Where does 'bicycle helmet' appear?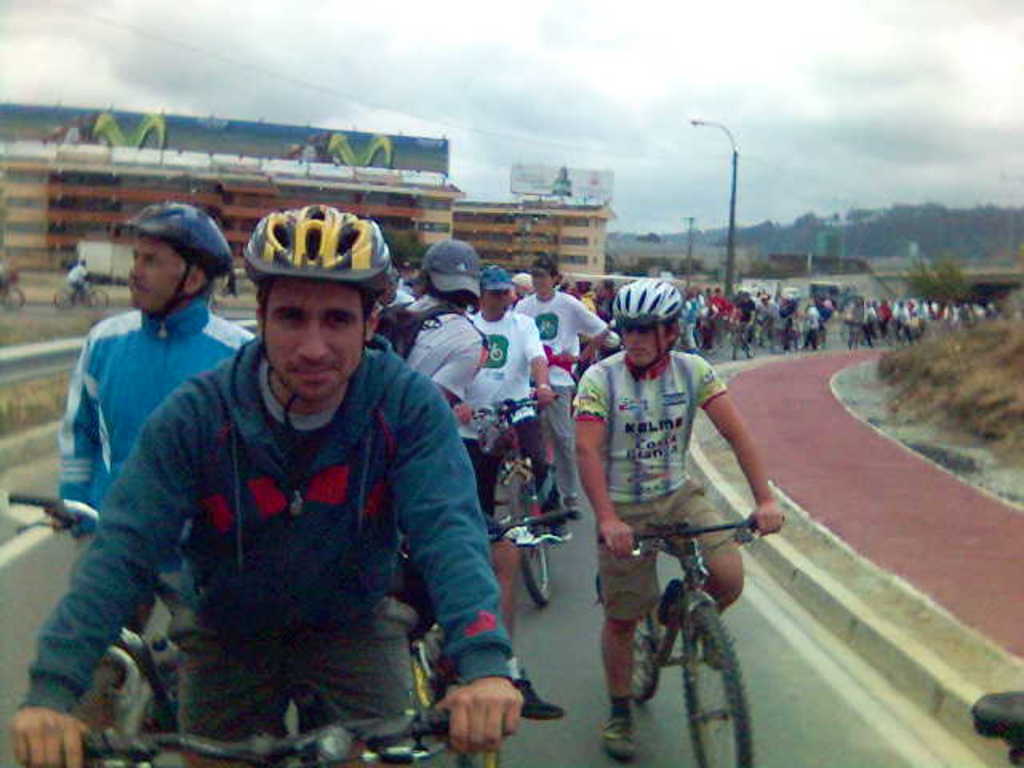
Appears at crop(240, 202, 390, 294).
